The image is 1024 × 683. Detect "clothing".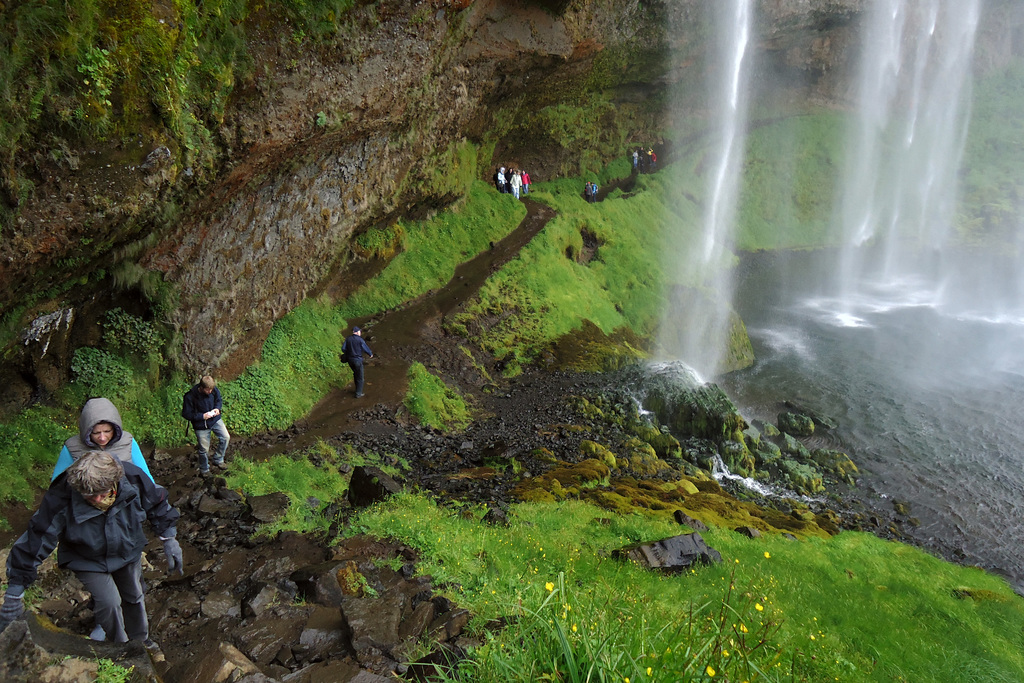
Detection: x1=320, y1=320, x2=375, y2=405.
